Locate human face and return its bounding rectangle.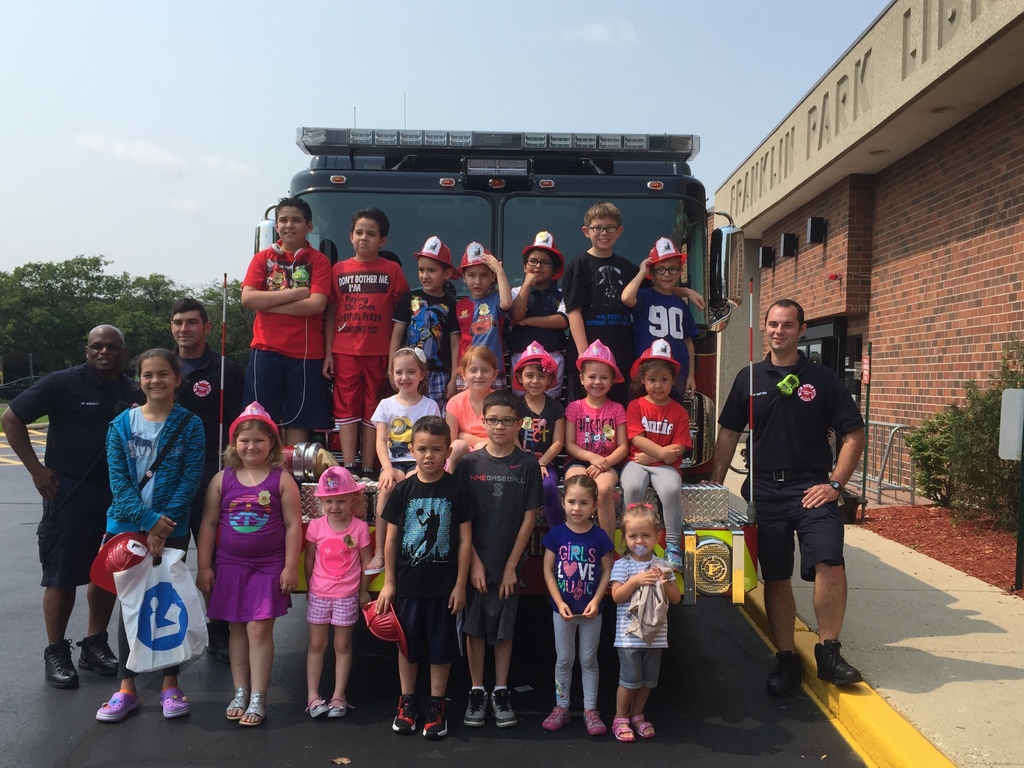
crop(395, 356, 420, 396).
